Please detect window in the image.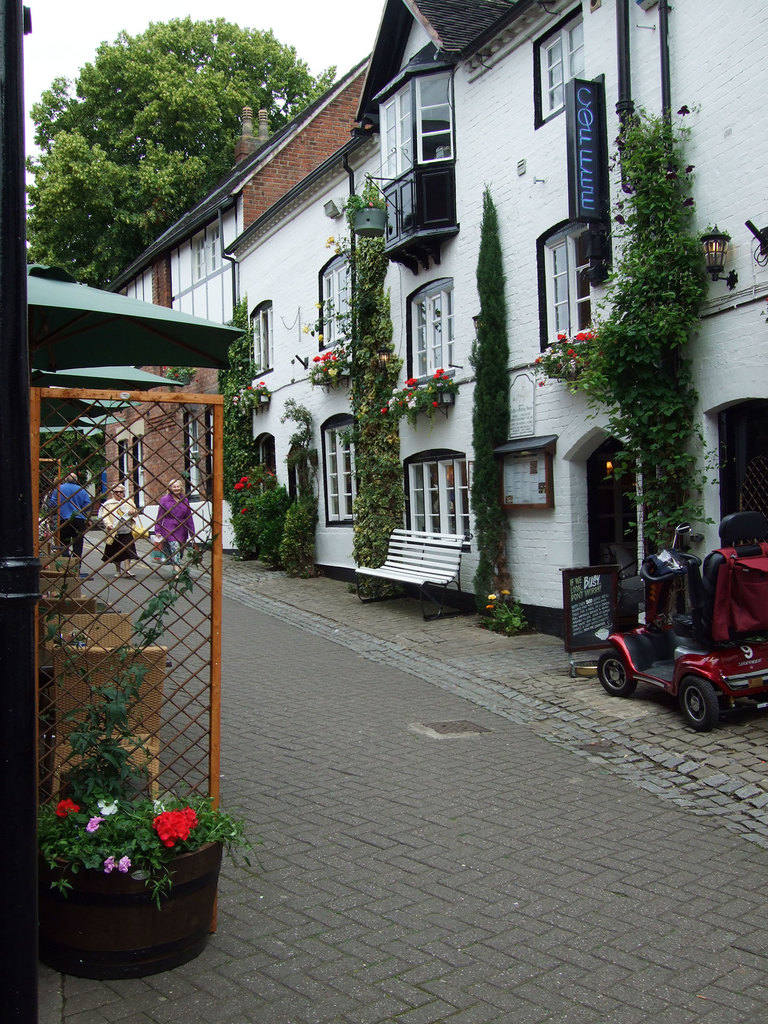
[left=536, top=219, right=604, bottom=354].
